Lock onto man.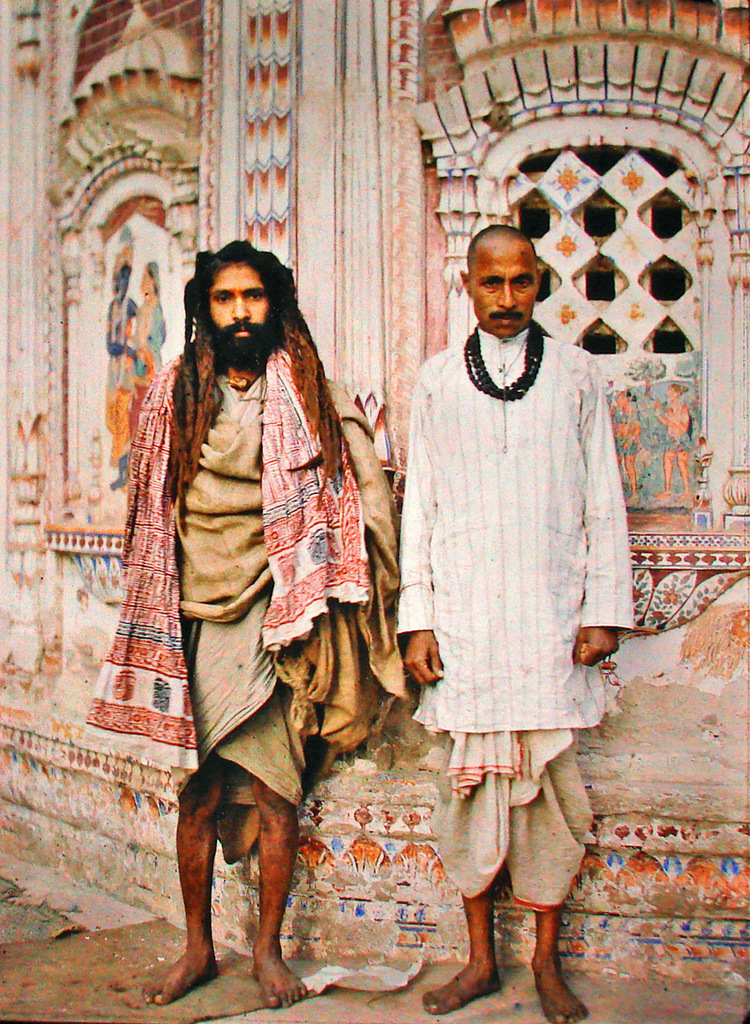
Locked: {"x1": 140, "y1": 236, "x2": 399, "y2": 1012}.
